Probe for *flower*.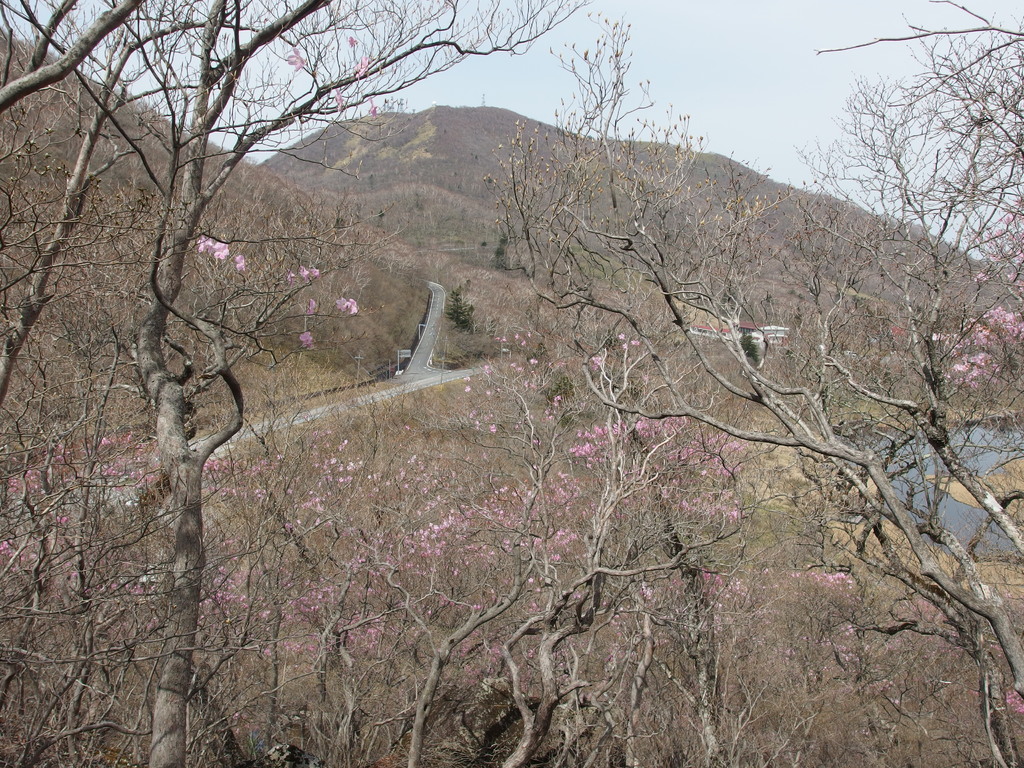
Probe result: <box>215,241,228,260</box>.
